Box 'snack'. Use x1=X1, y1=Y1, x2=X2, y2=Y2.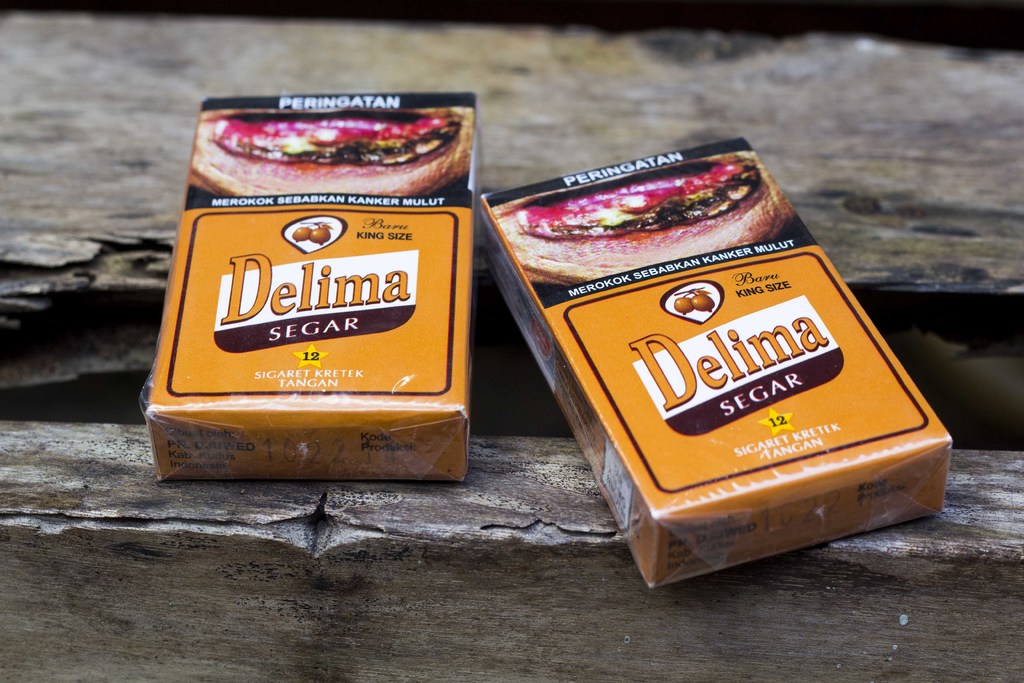
x1=188, y1=108, x2=476, y2=197.
